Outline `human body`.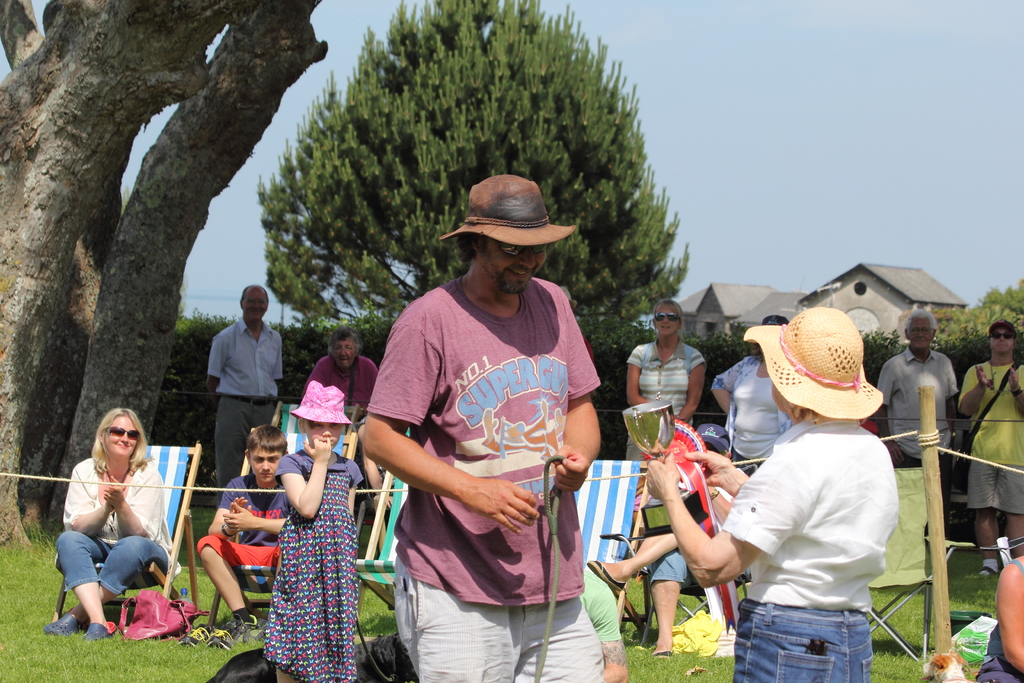
Outline: crop(622, 343, 709, 461).
